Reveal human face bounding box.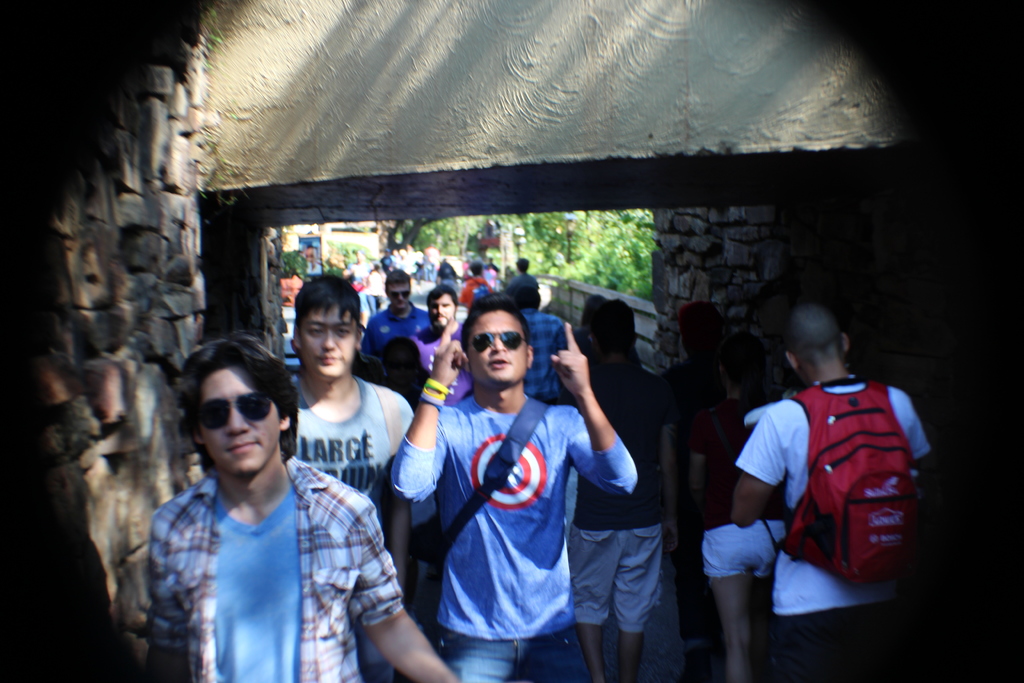
Revealed: 471:311:525:383.
